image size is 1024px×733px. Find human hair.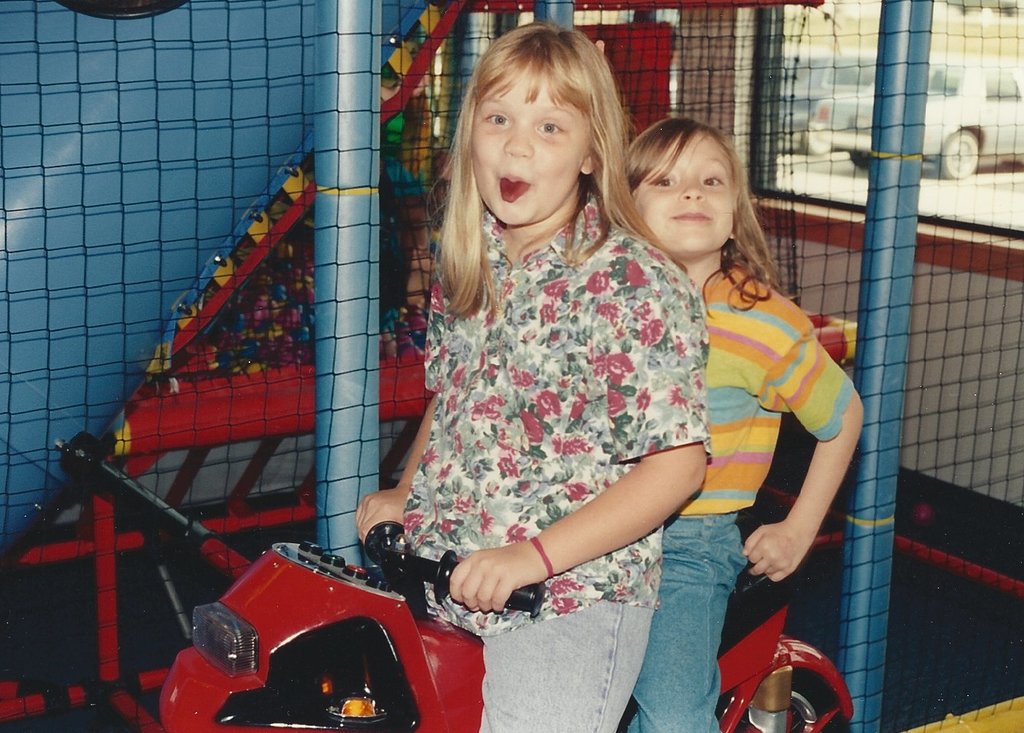
region(628, 113, 800, 324).
